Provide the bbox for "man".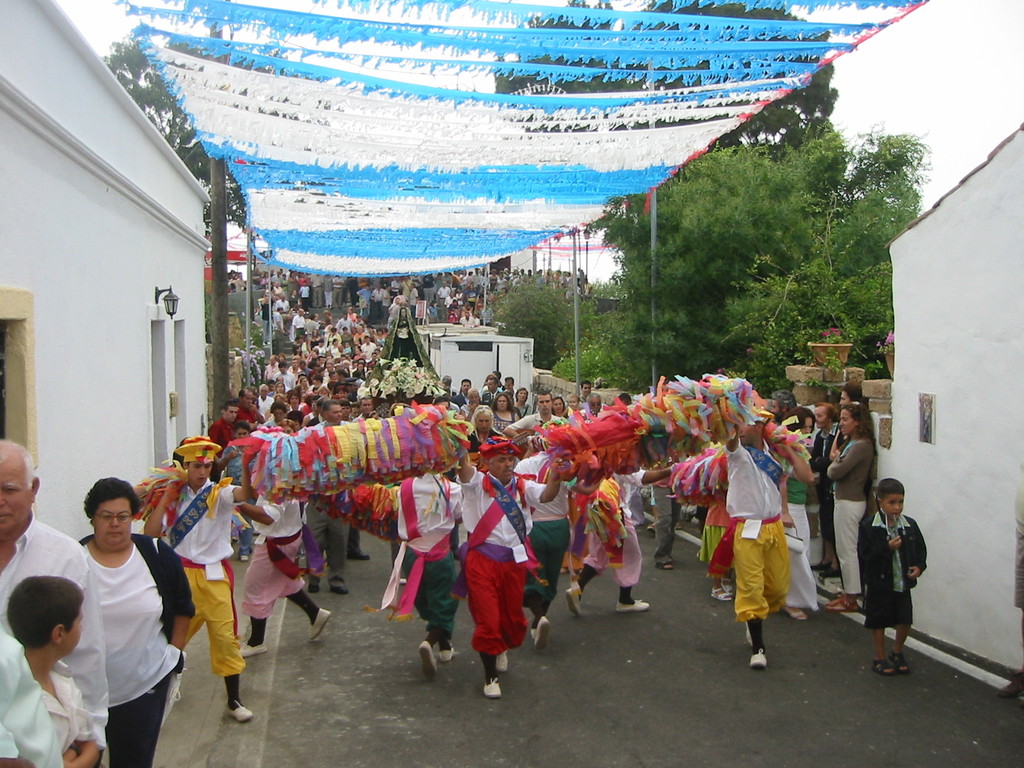
[380,284,393,329].
